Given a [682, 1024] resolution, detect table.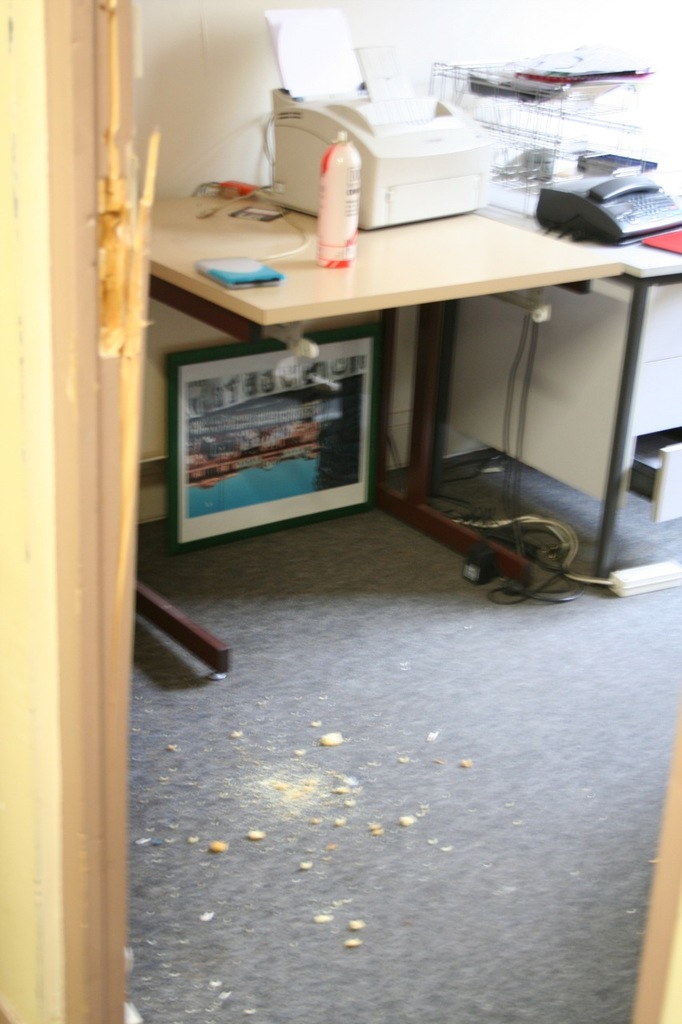
(74,231,646,862).
